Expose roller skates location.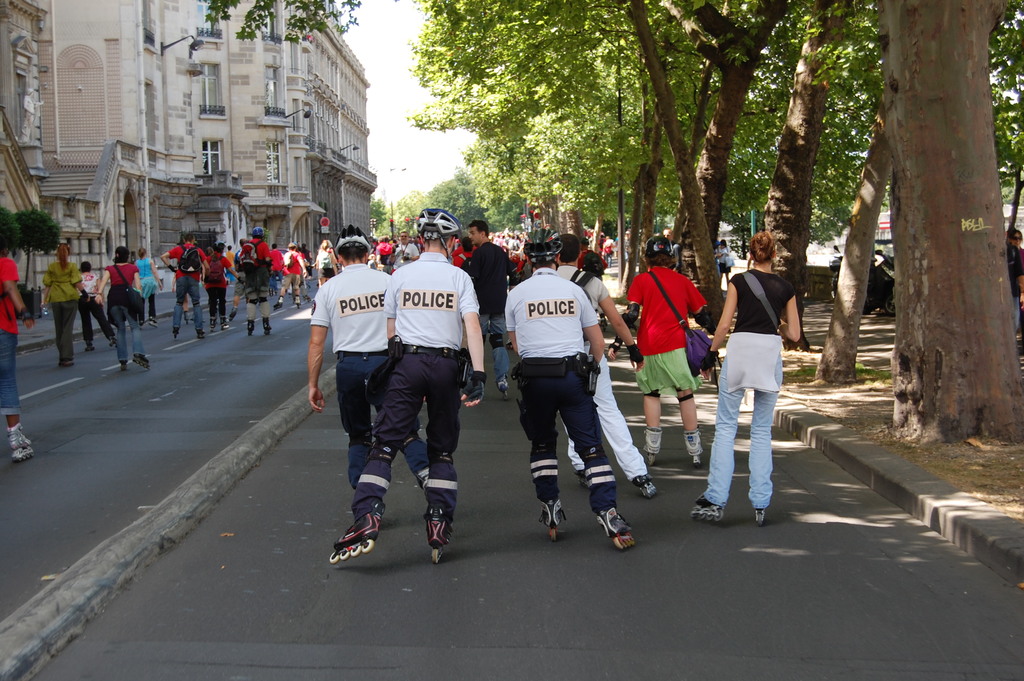
Exposed at (x1=184, y1=311, x2=189, y2=325).
